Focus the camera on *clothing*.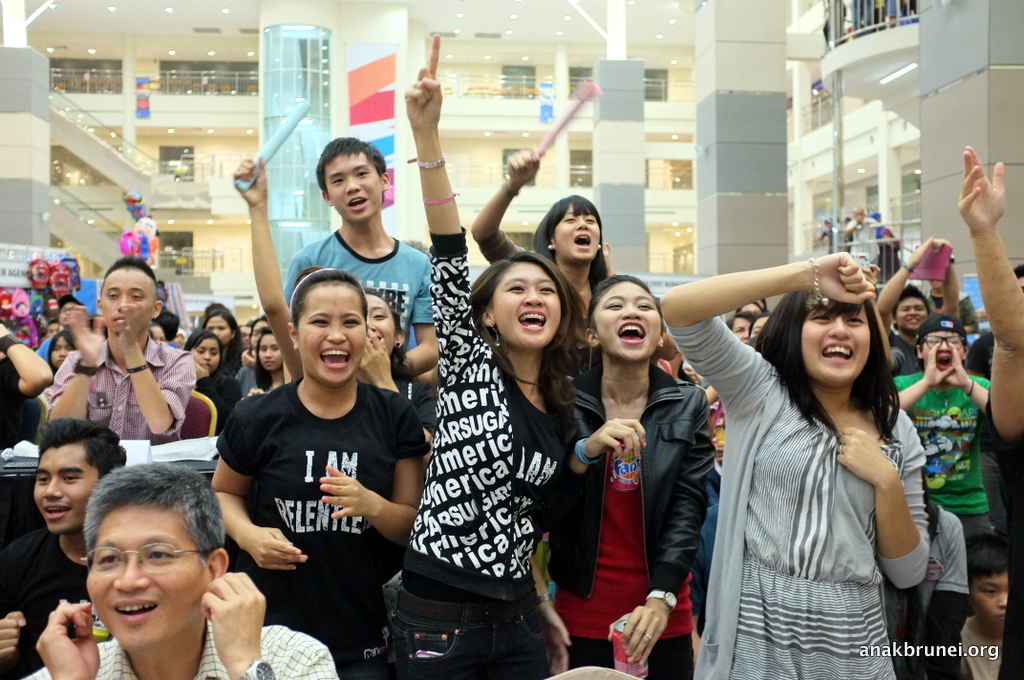
Focus region: (279,232,426,353).
